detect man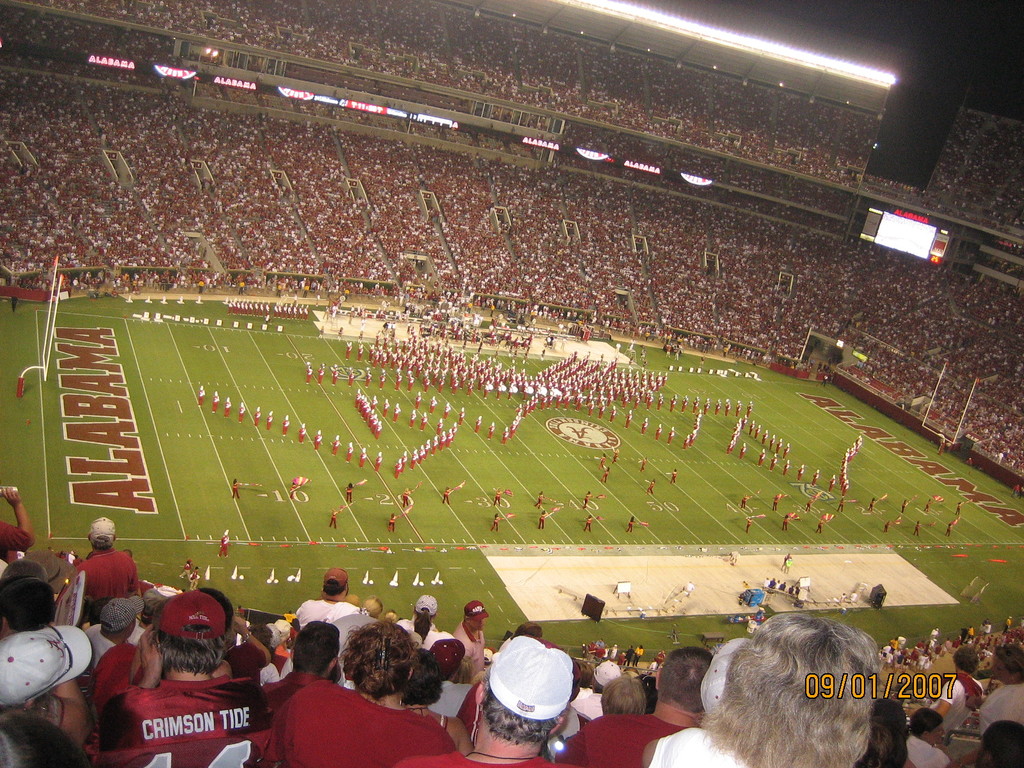
460,412,467,423
